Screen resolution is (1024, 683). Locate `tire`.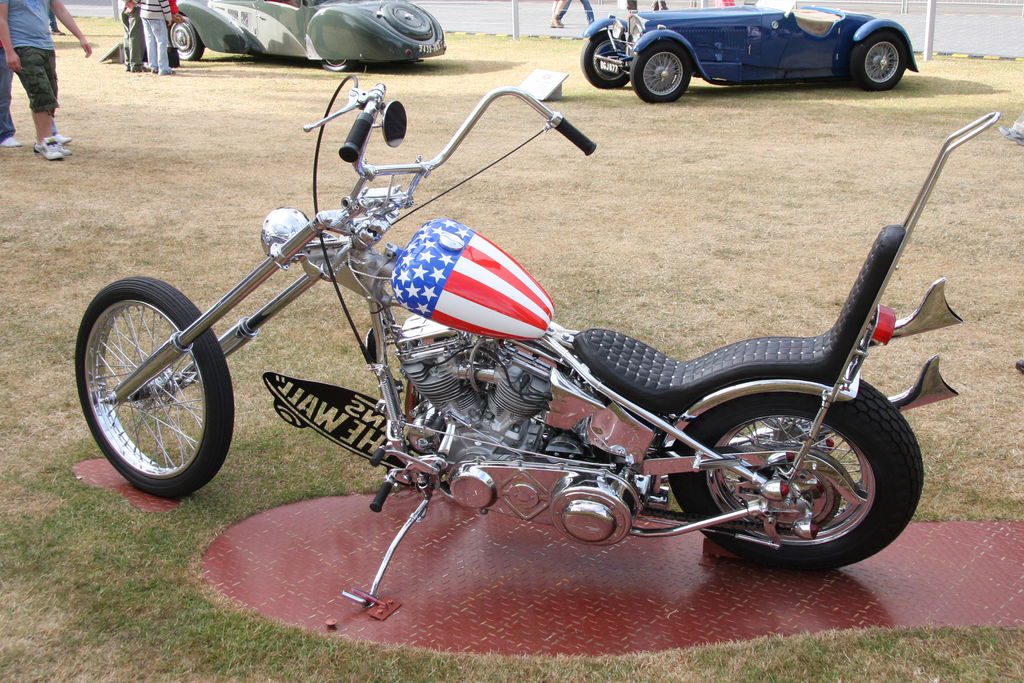
l=627, t=34, r=696, b=103.
